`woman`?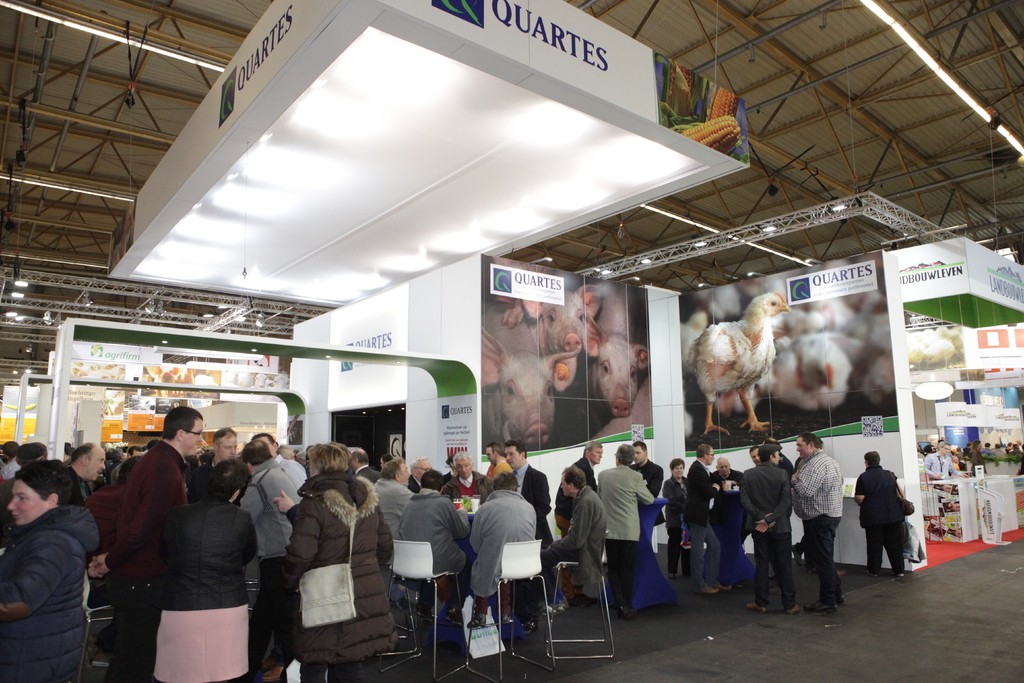
{"x1": 0, "y1": 461, "x2": 98, "y2": 682}
